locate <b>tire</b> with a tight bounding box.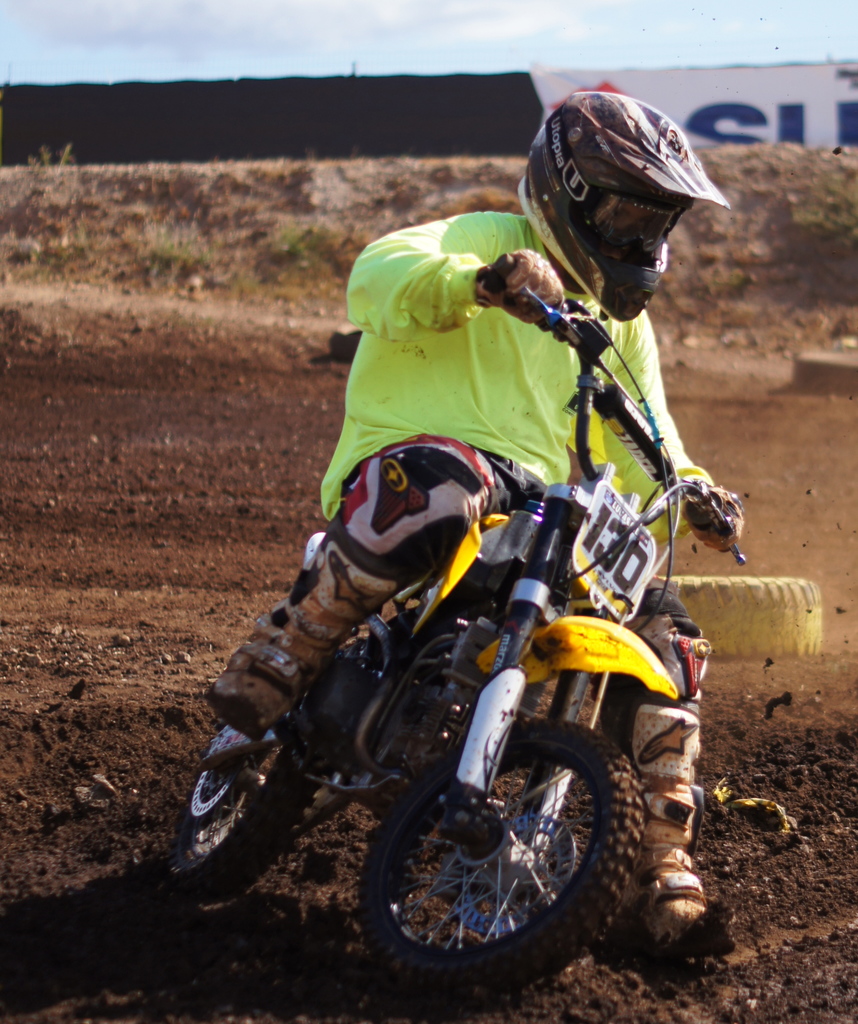
170,624,375,883.
